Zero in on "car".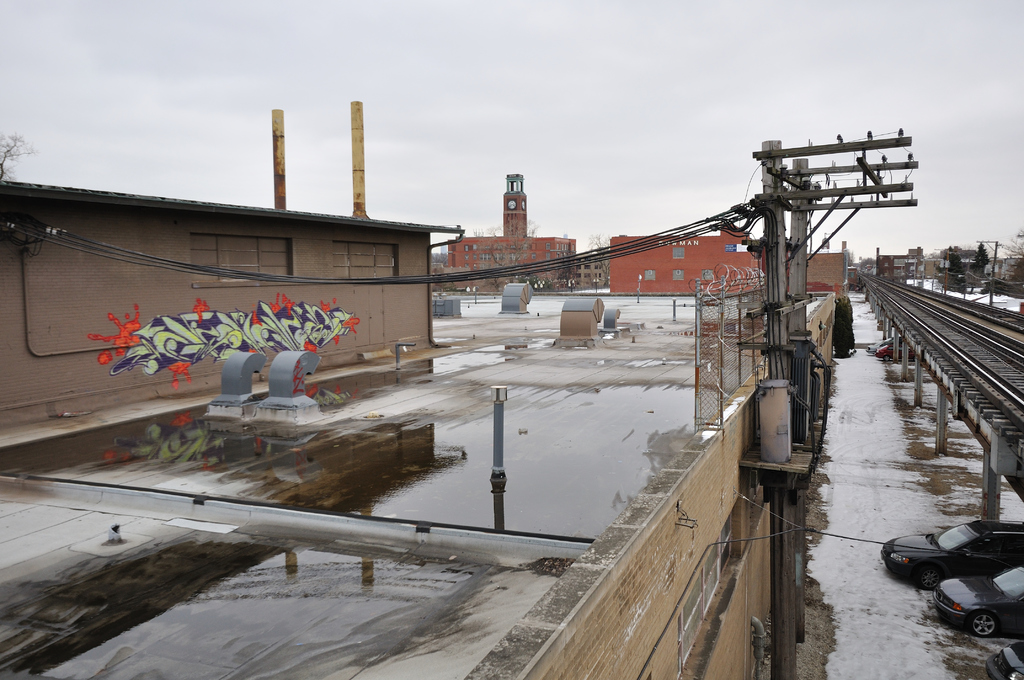
Zeroed in: BBox(936, 563, 1023, 636).
